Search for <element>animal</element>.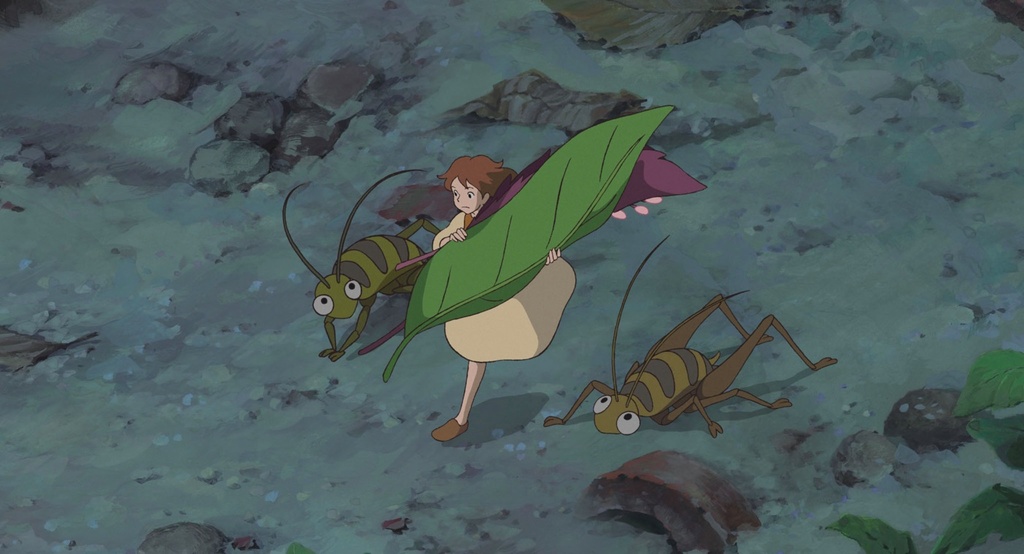
Found at x1=546 y1=239 x2=841 y2=436.
